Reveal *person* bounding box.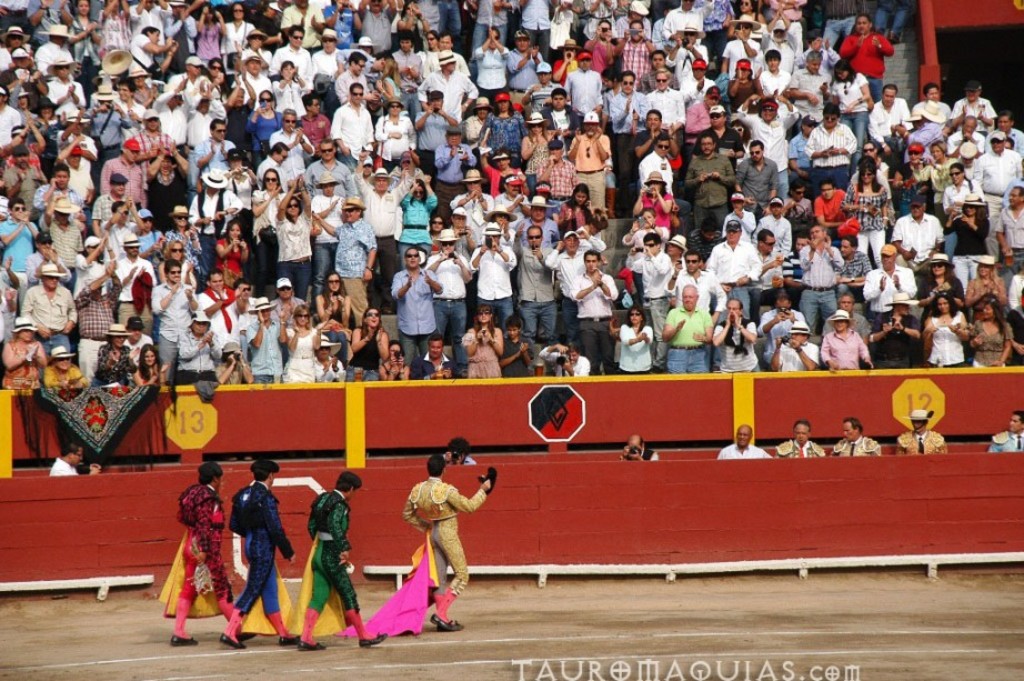
Revealed: <bbox>297, 472, 385, 650</bbox>.
